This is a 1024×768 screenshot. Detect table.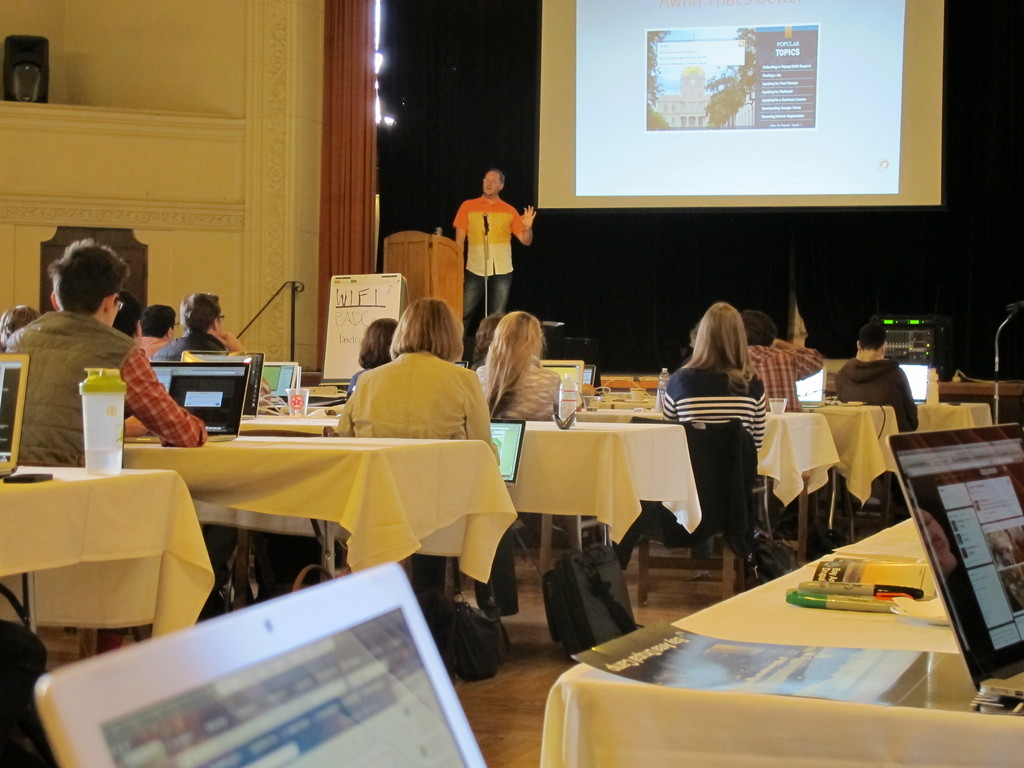
[237, 426, 697, 586].
